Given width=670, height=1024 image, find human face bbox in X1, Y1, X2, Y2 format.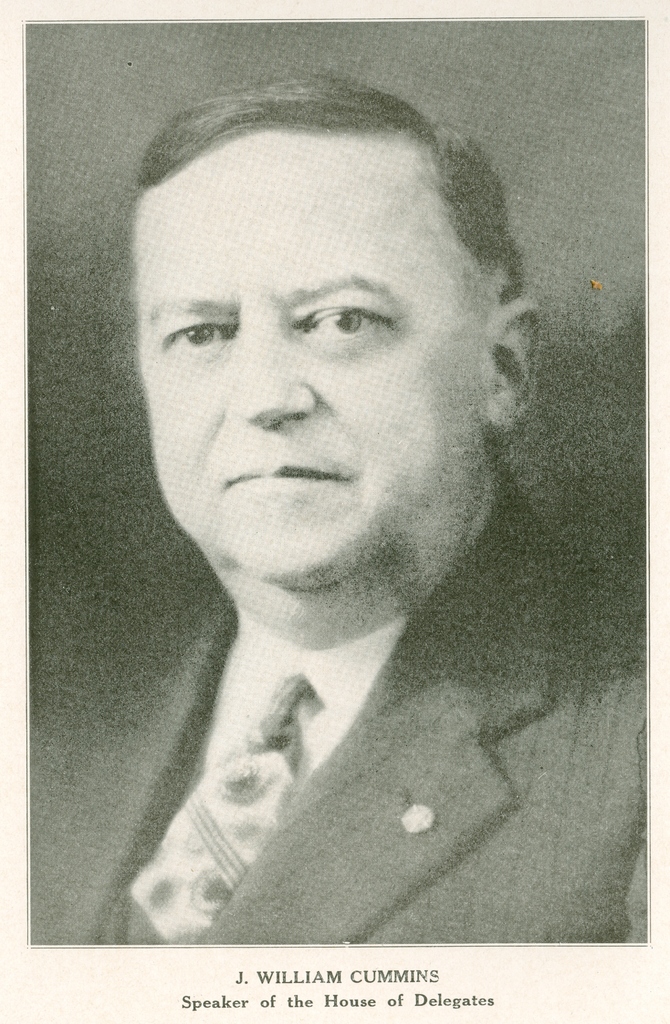
129, 126, 479, 588.
